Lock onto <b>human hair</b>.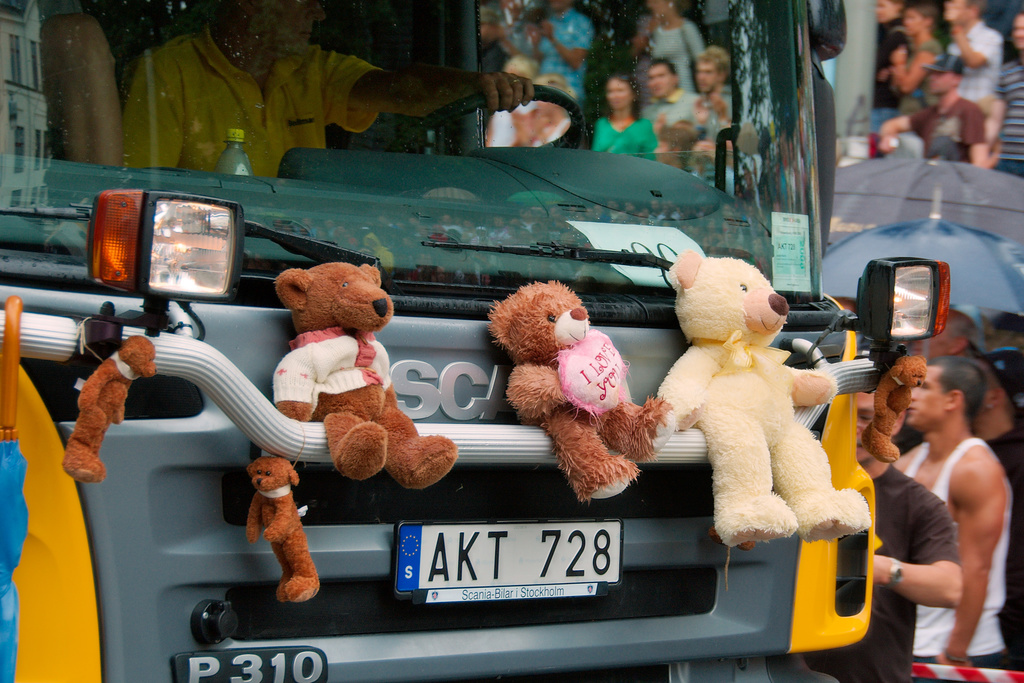
Locked: [x1=602, y1=71, x2=642, y2=122].
